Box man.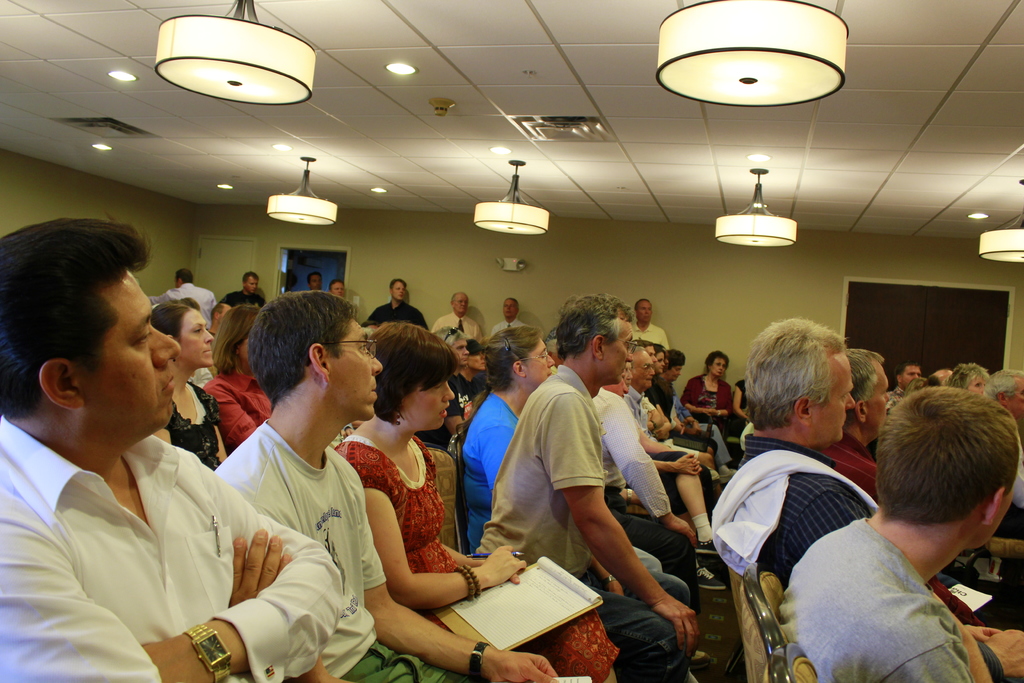
(left=814, top=349, right=986, bottom=627).
